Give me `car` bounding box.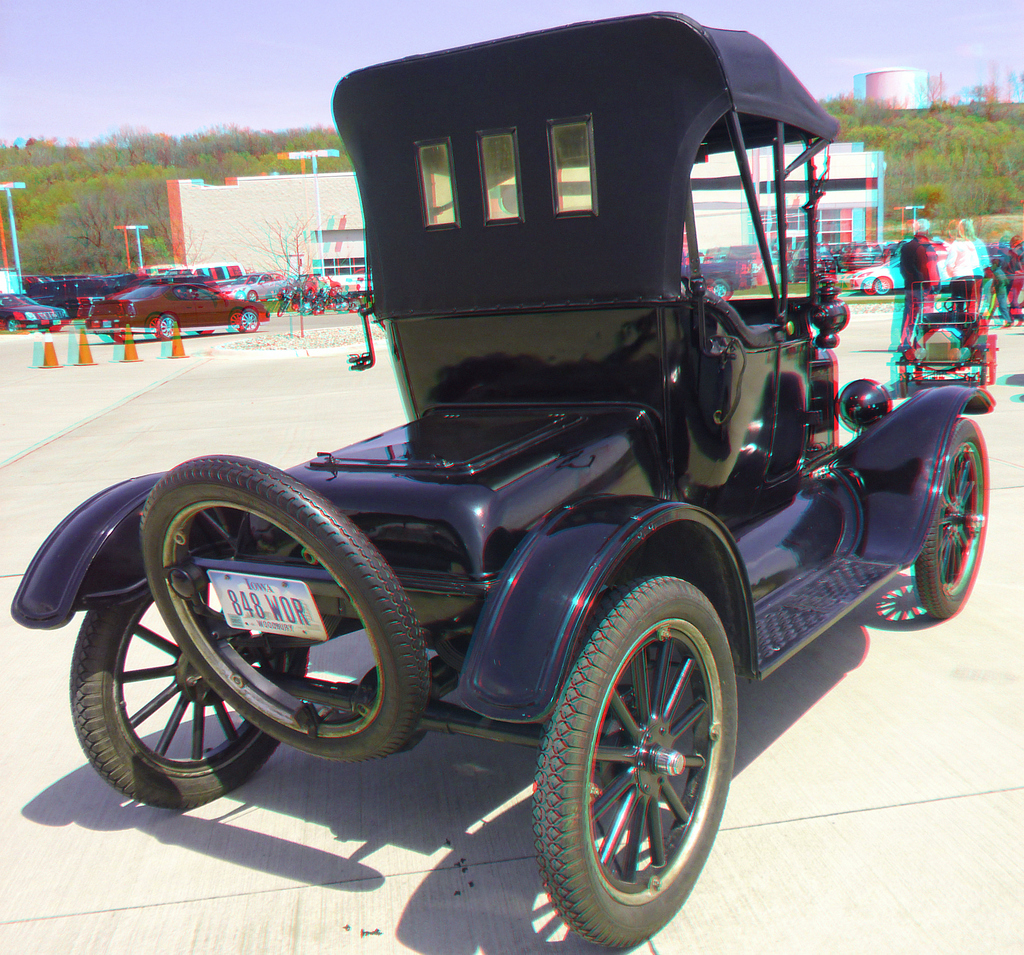
locate(678, 259, 761, 298).
